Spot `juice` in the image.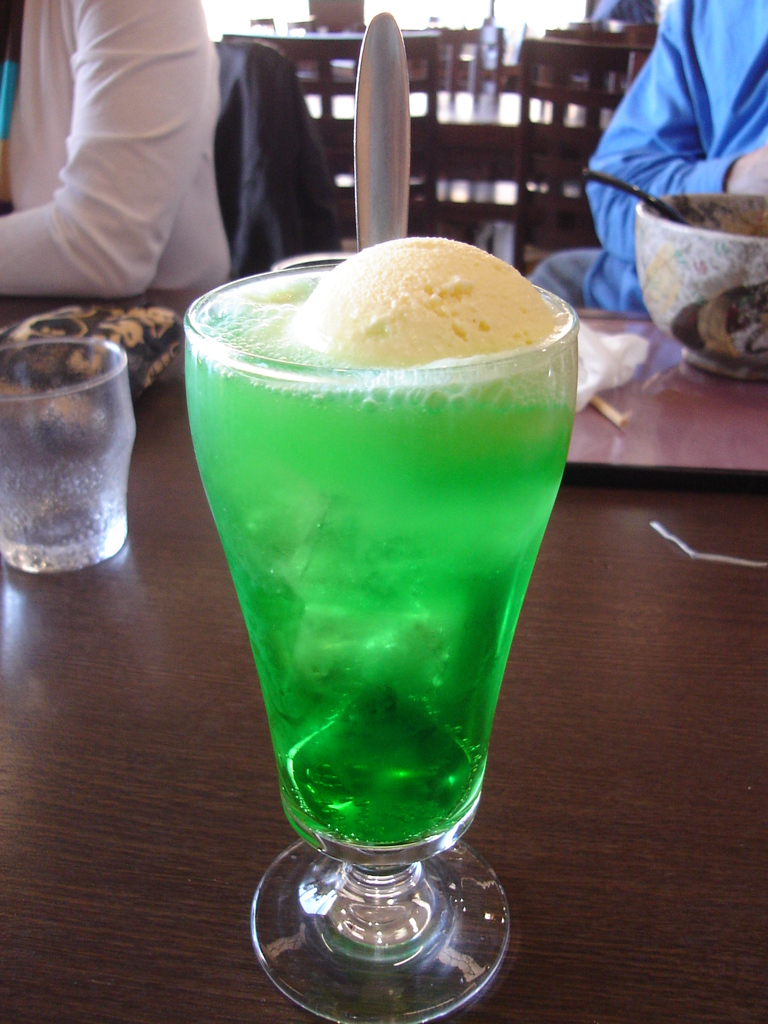
`juice` found at 185/269/573/846.
